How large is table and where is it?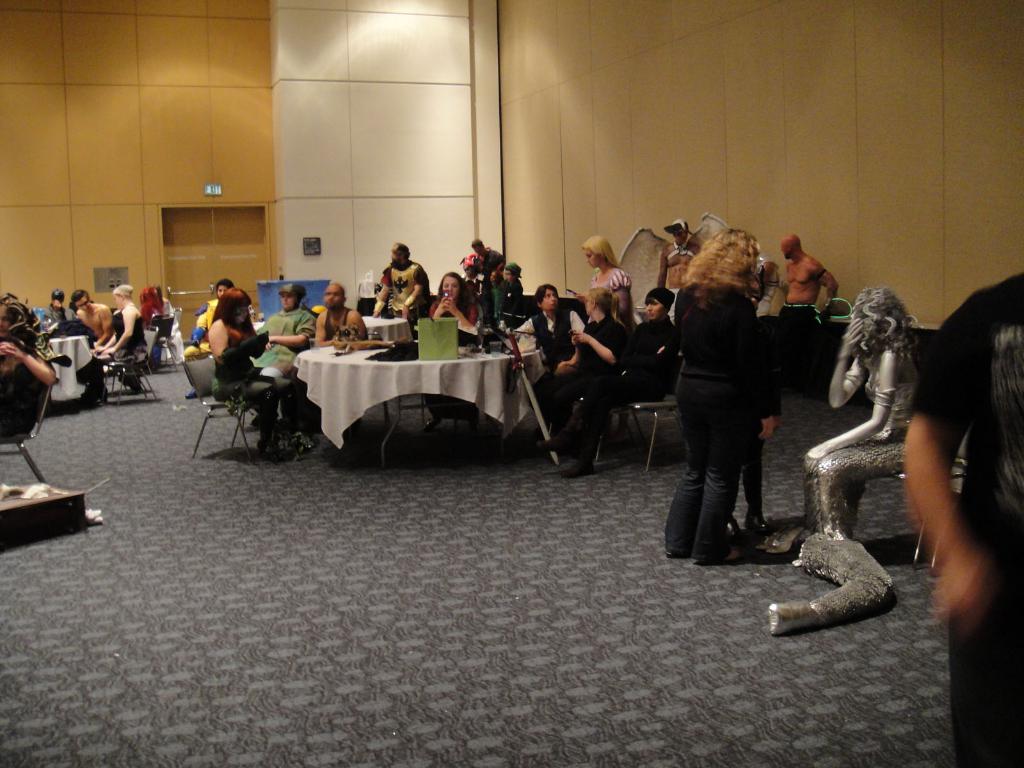
Bounding box: 276,328,551,449.
